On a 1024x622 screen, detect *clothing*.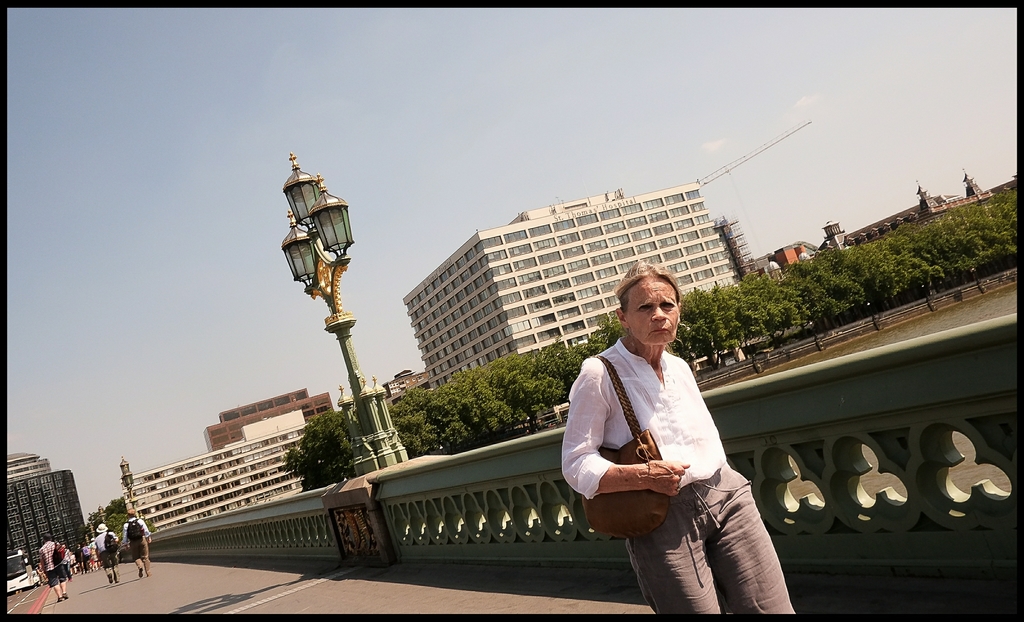
bbox=[119, 512, 153, 559].
